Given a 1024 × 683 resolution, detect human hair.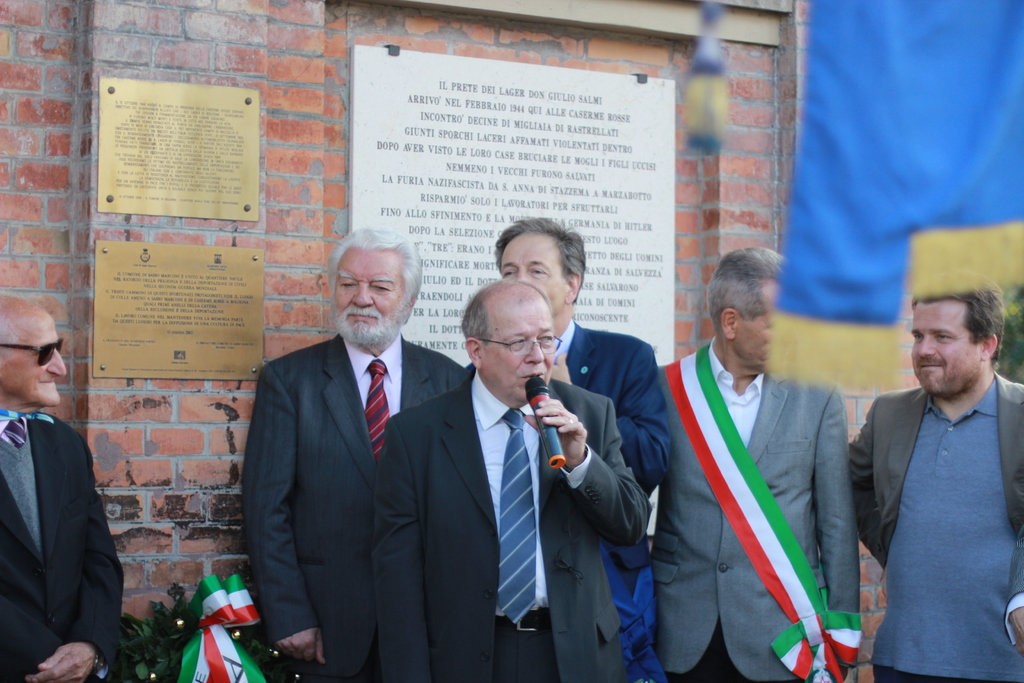
[x1=323, y1=227, x2=422, y2=315].
